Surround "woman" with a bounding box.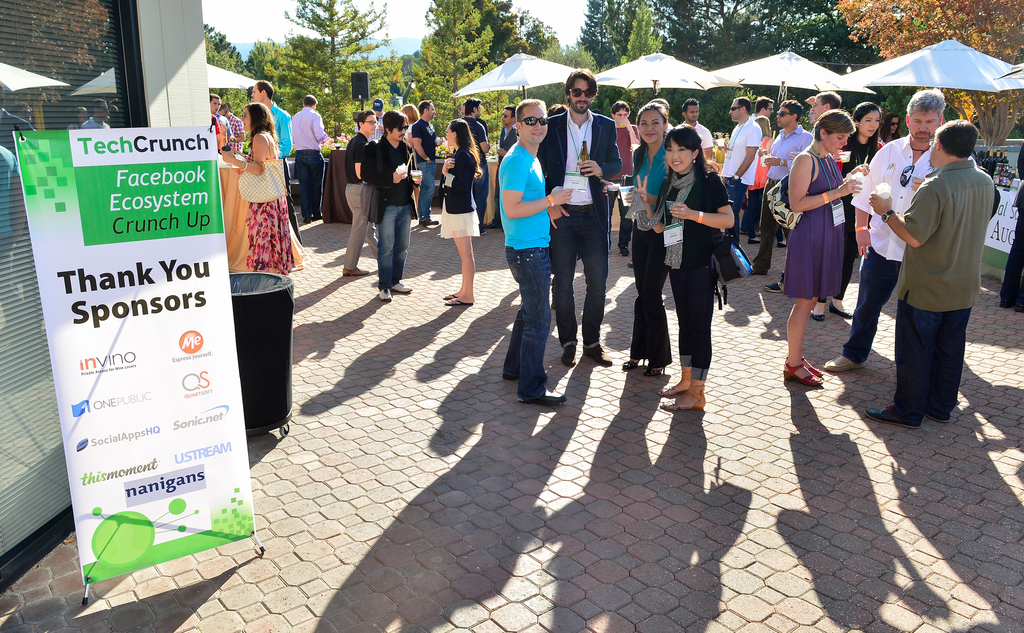
881, 113, 903, 142.
